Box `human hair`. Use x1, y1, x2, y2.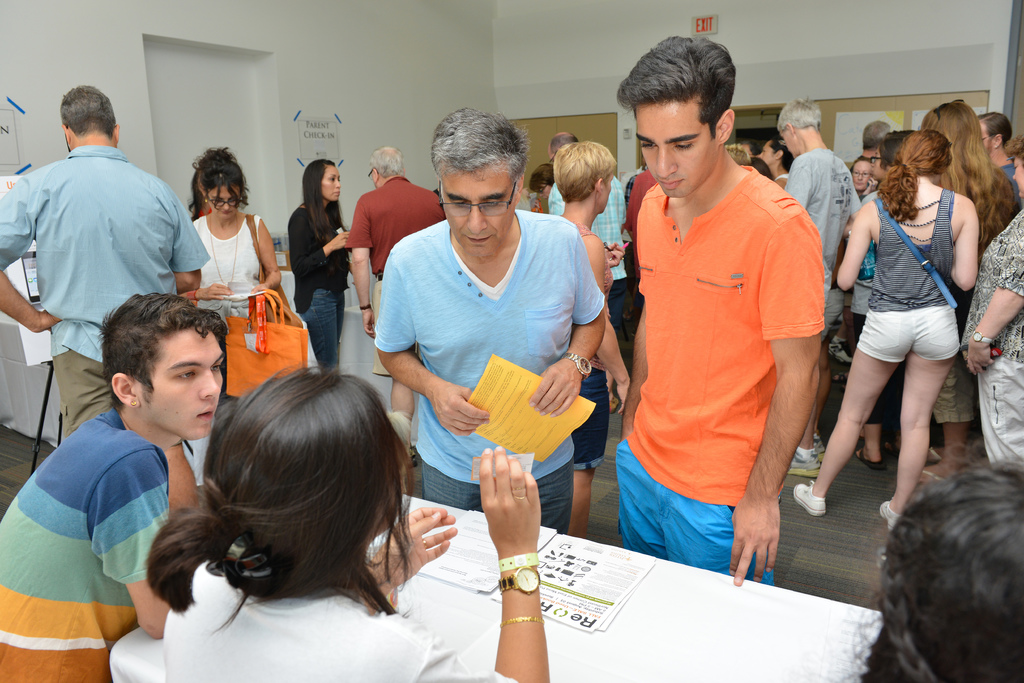
851, 462, 1023, 682.
